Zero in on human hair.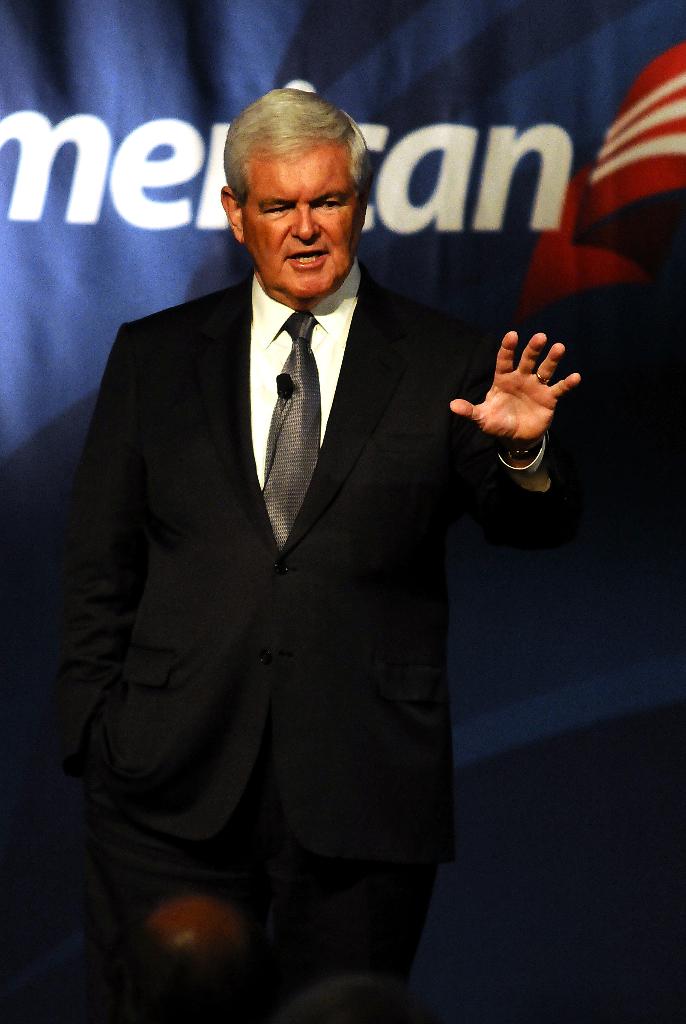
Zeroed in: select_region(232, 93, 363, 212).
